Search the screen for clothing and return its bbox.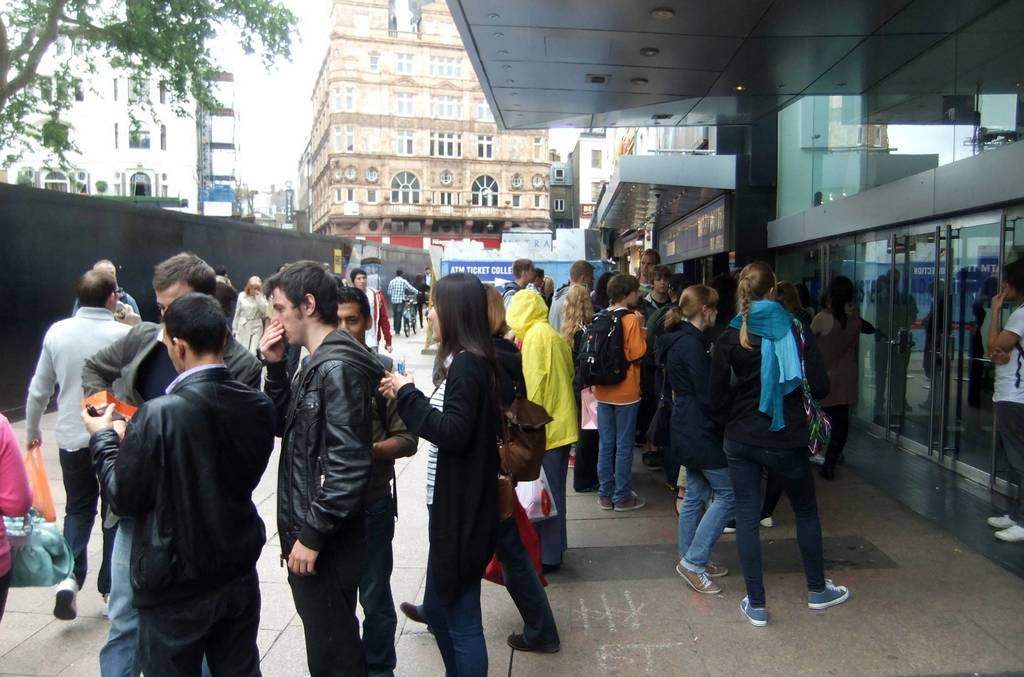
Found: (74,291,142,325).
